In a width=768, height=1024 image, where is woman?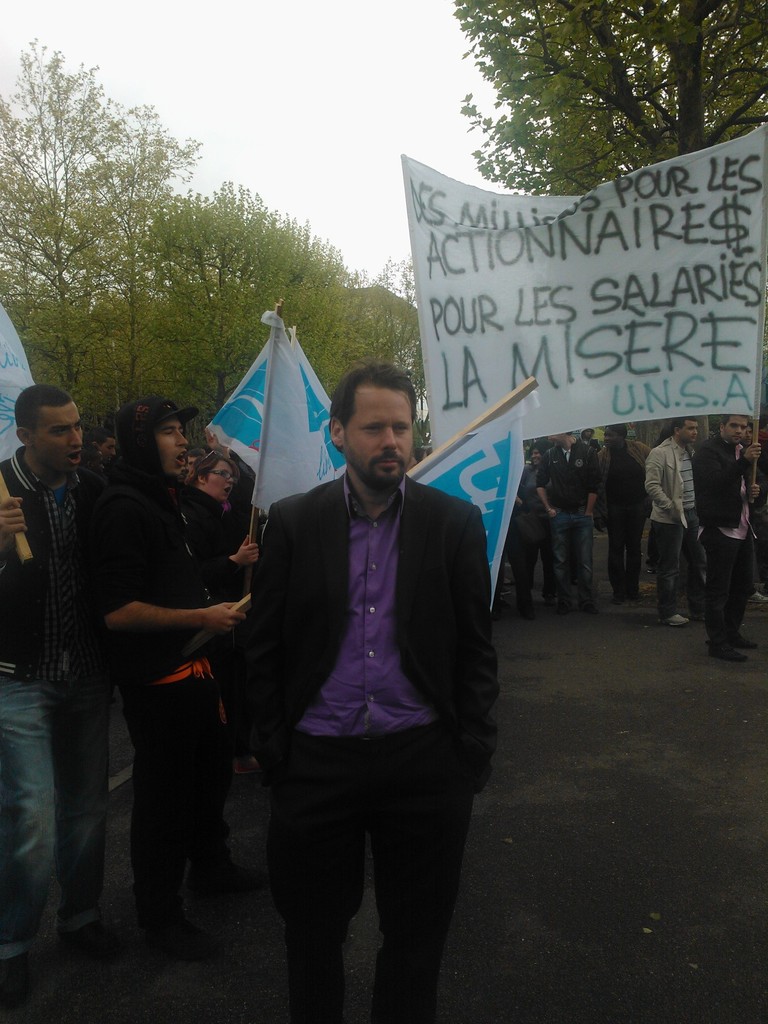
[184, 449, 246, 517].
